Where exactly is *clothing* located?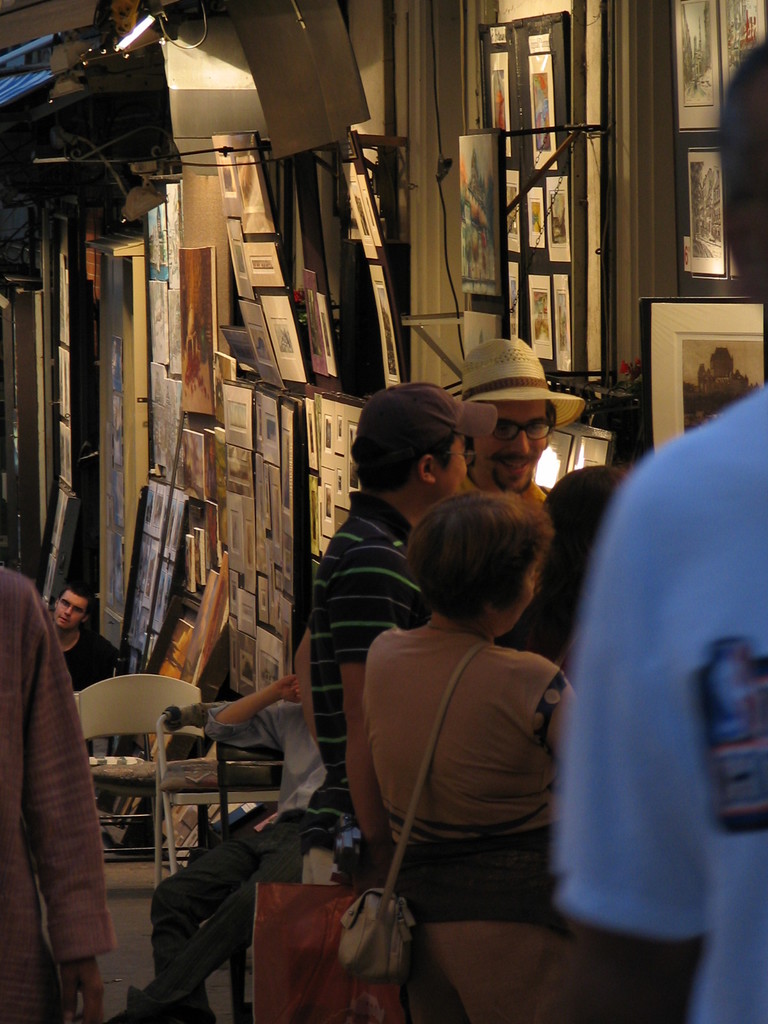
Its bounding box is <region>295, 624, 346, 788</region>.
